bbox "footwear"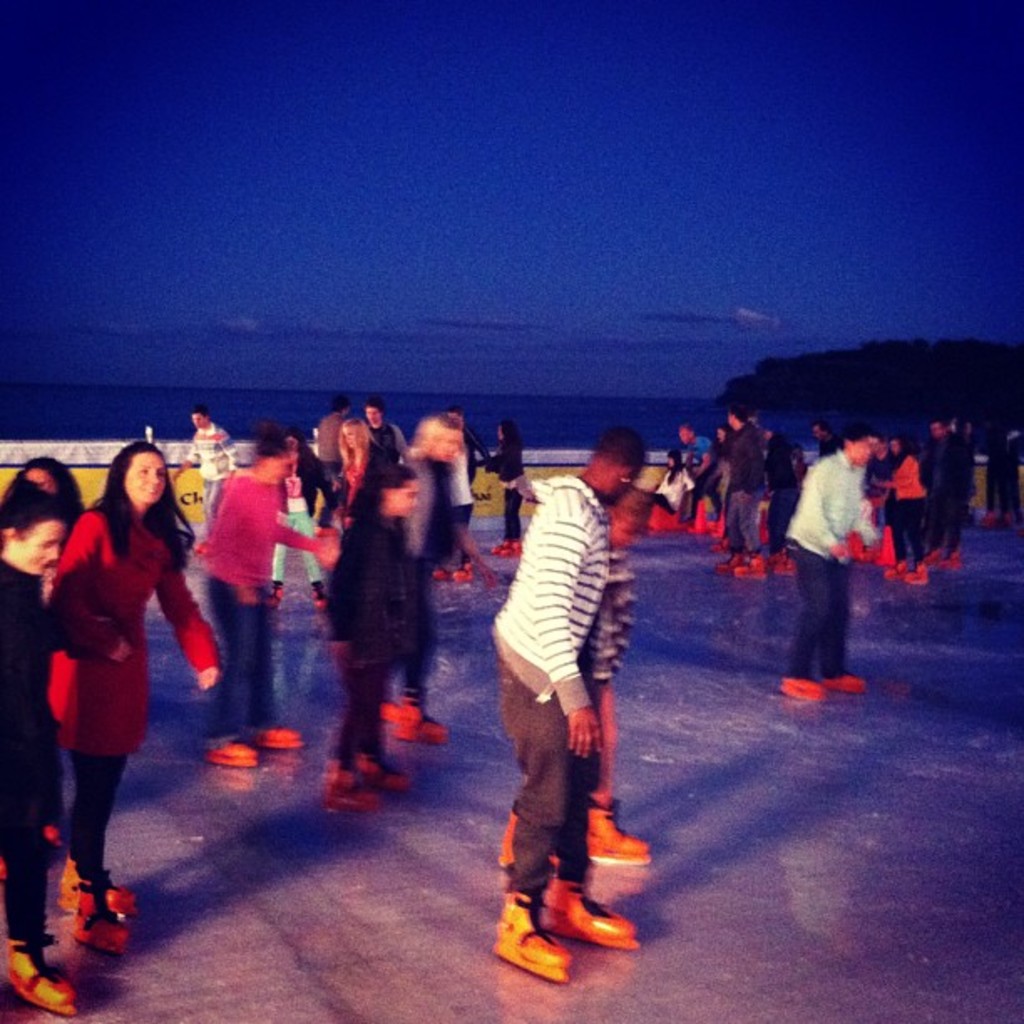
311/581/328/612
